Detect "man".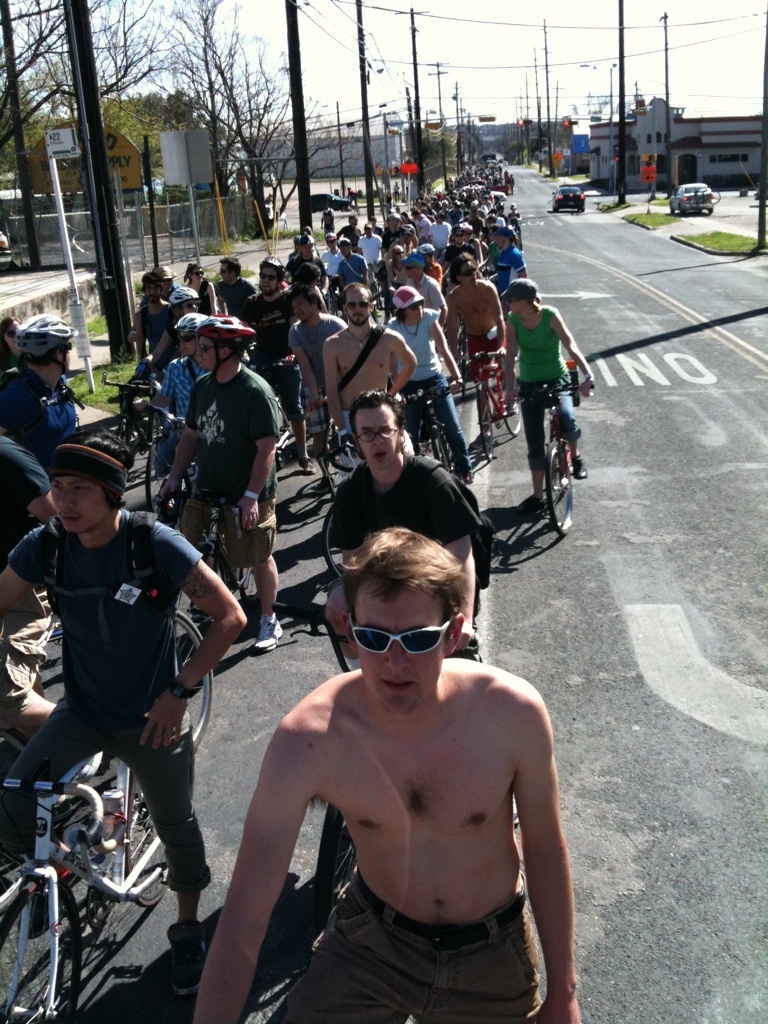
Detected at bbox=(316, 377, 497, 661).
